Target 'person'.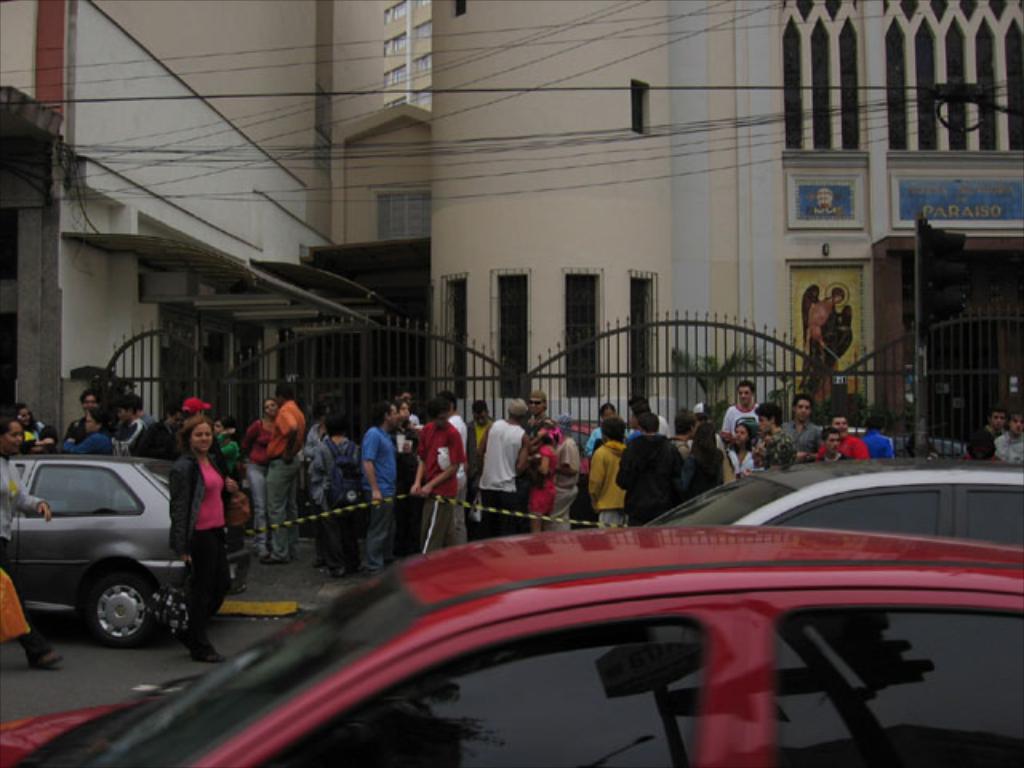
Target region: {"left": 421, "top": 402, "right": 478, "bottom": 566}.
